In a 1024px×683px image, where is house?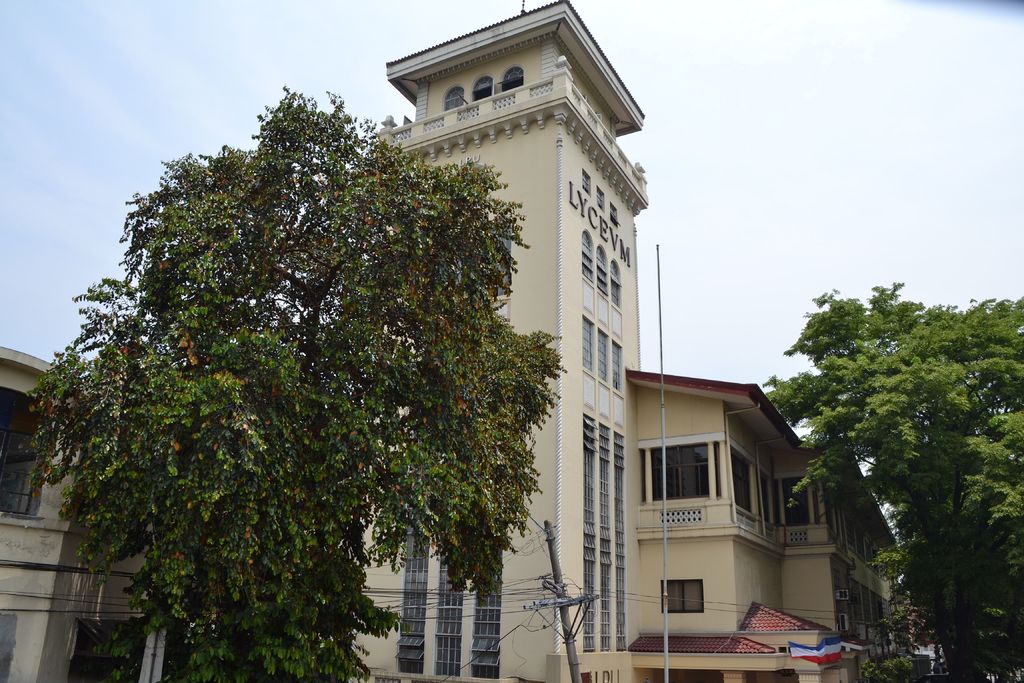
crop(636, 365, 809, 682).
